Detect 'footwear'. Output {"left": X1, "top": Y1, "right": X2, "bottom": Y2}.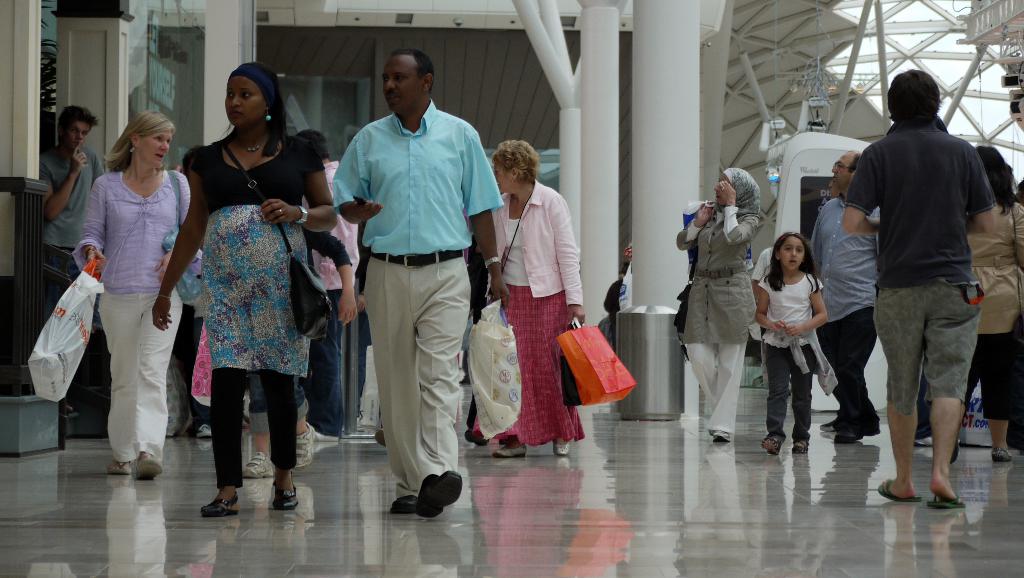
{"left": 493, "top": 444, "right": 530, "bottom": 458}.
